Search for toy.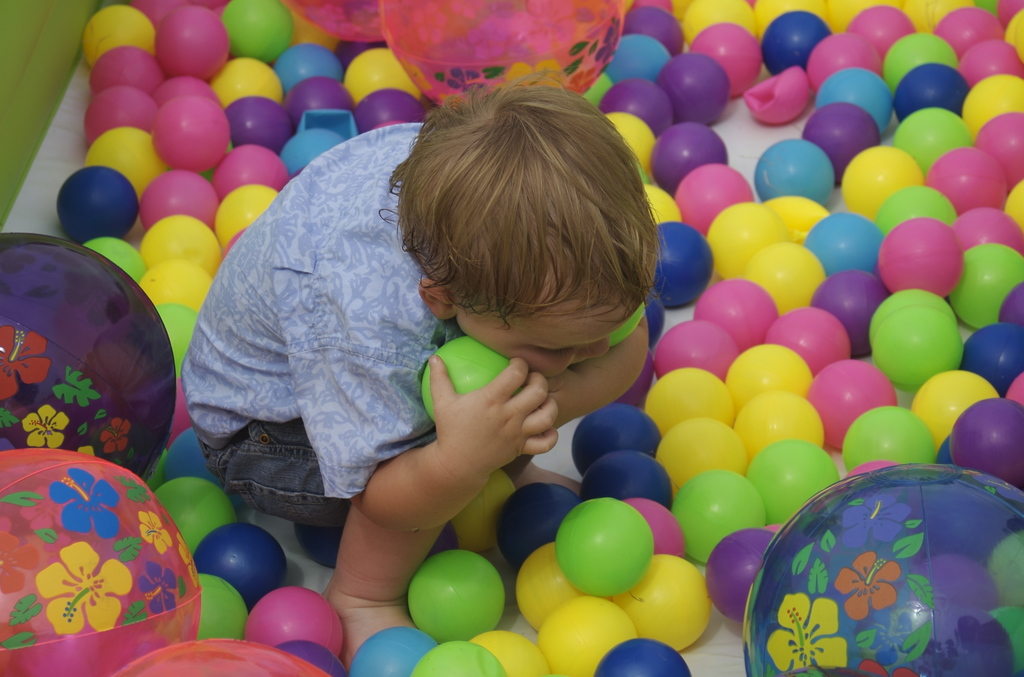
Found at crop(273, 43, 342, 89).
